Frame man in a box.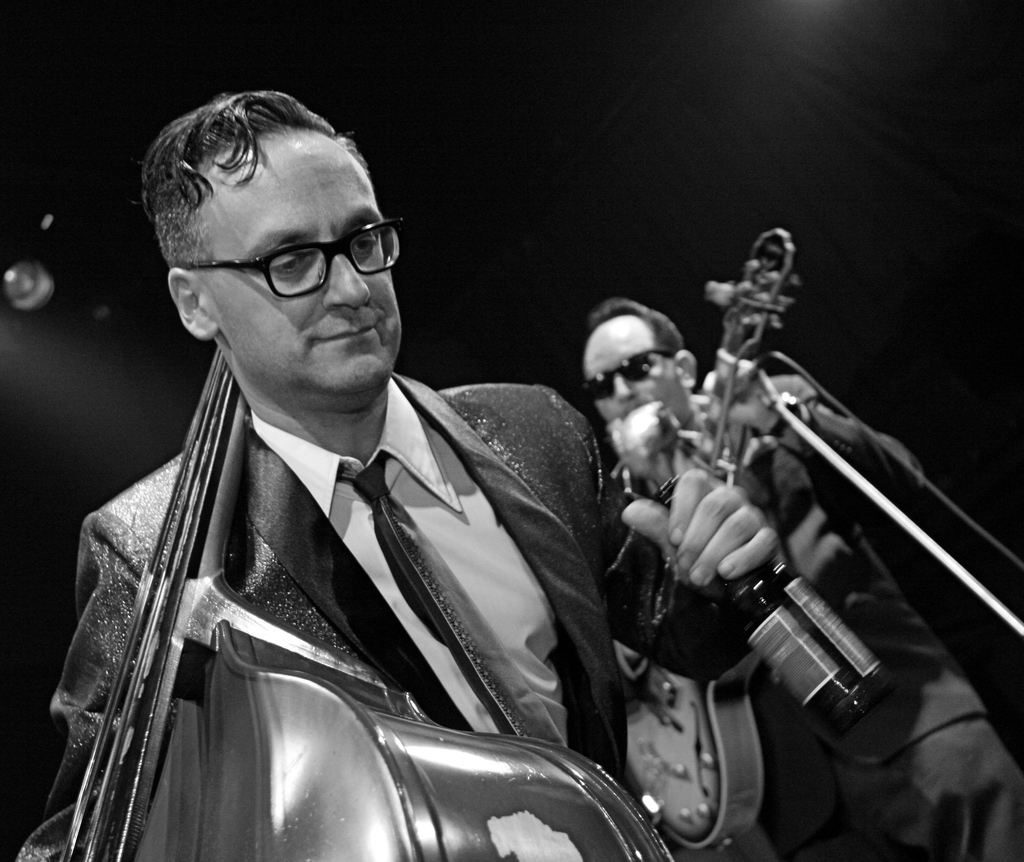
<bbox>580, 291, 1023, 861</bbox>.
